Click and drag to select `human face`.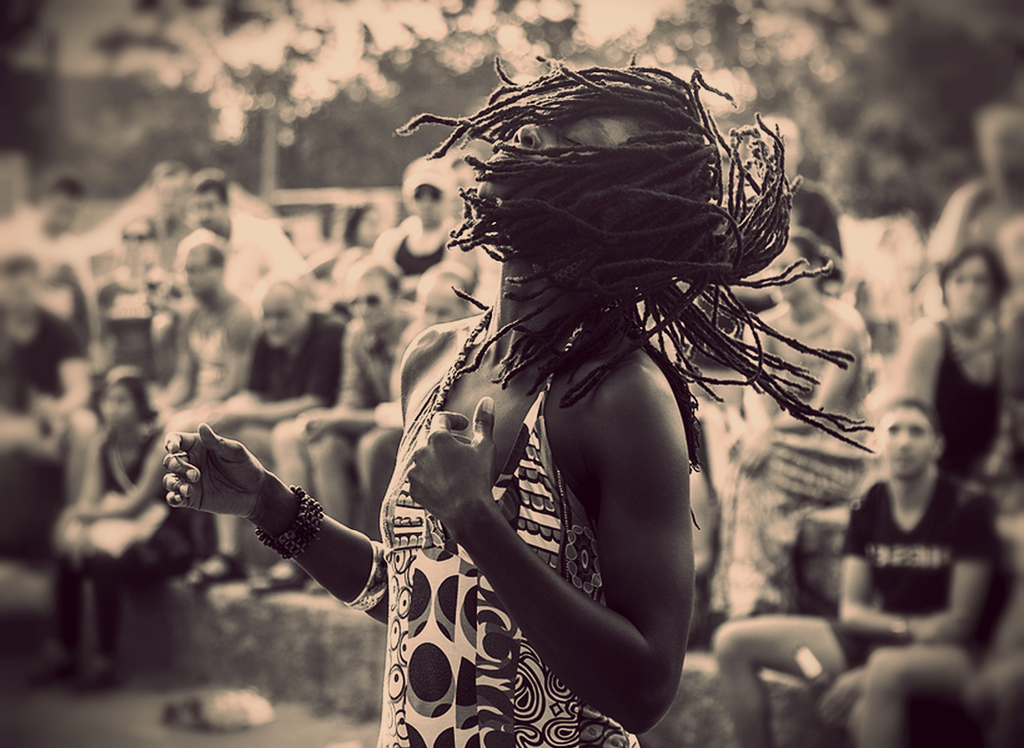
Selection: locate(947, 249, 997, 316).
